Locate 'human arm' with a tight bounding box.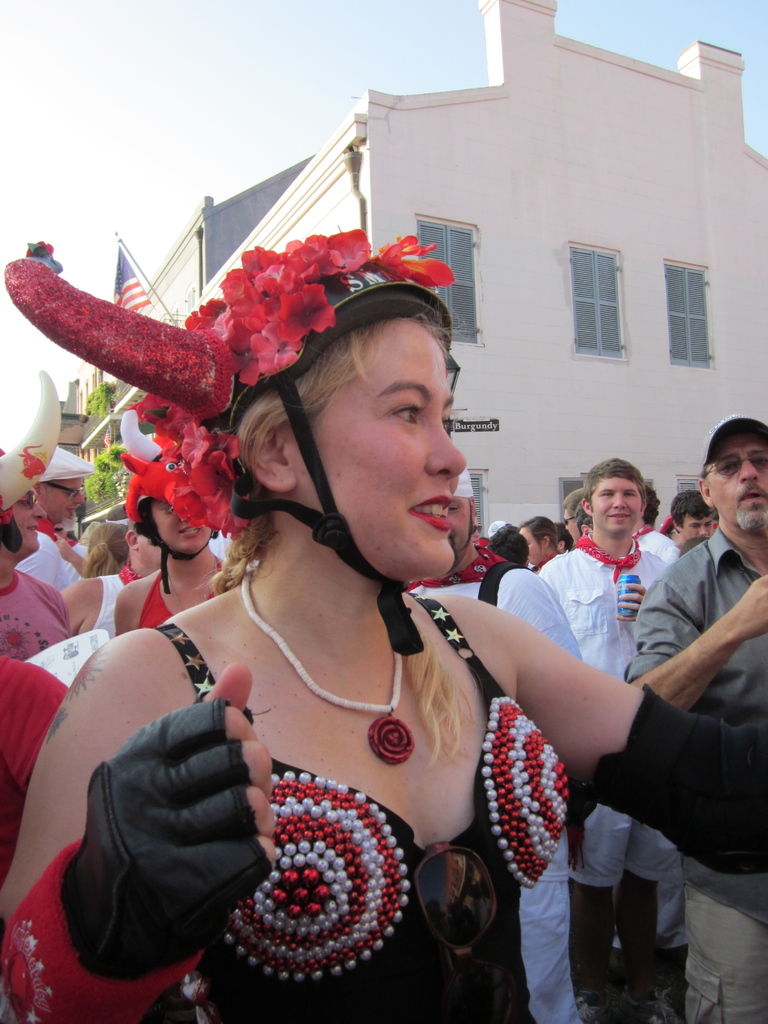
bbox=[472, 594, 767, 883].
